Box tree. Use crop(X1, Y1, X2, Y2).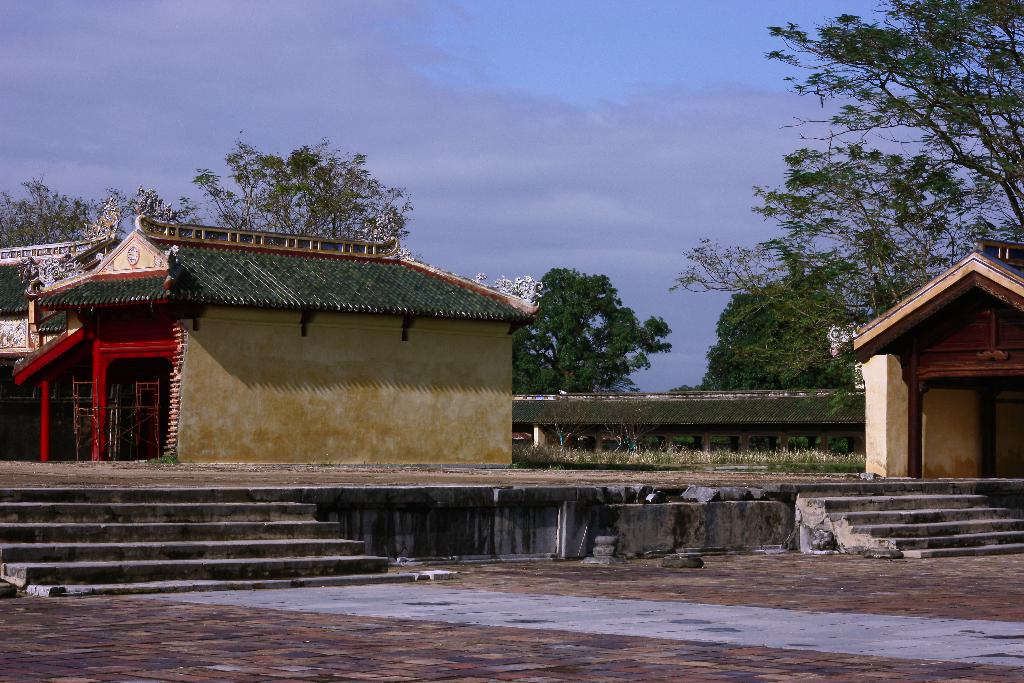
crop(522, 253, 671, 388).
